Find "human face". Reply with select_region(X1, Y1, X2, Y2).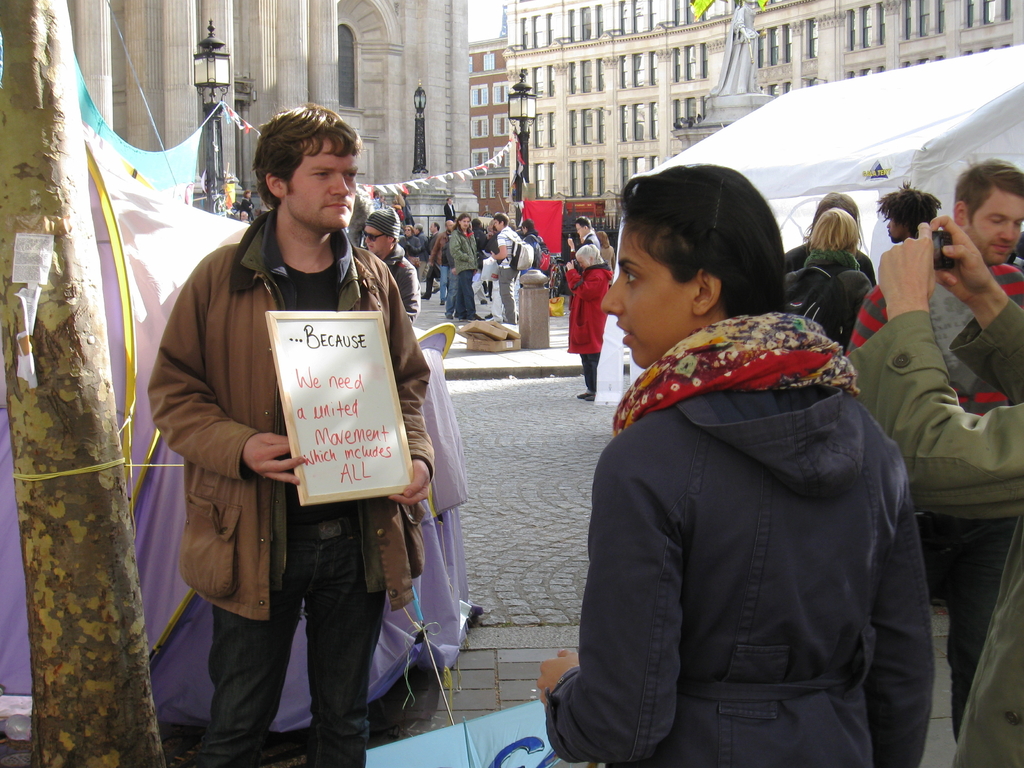
select_region(458, 220, 472, 232).
